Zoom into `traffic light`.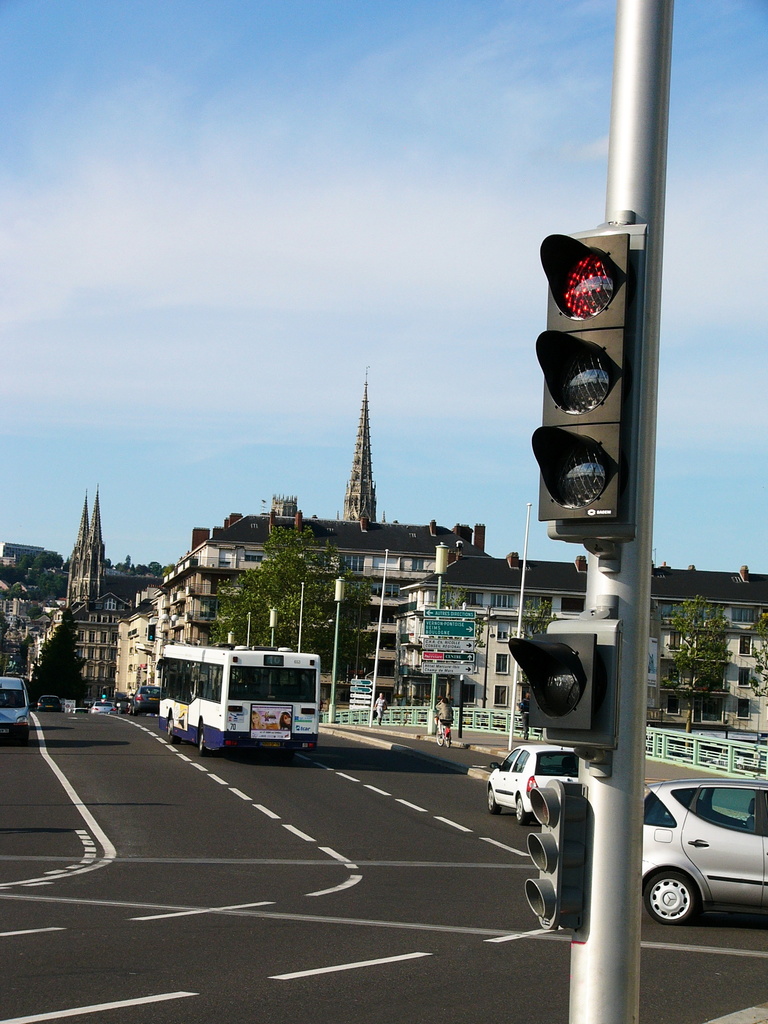
Zoom target: 147:624:156:644.
